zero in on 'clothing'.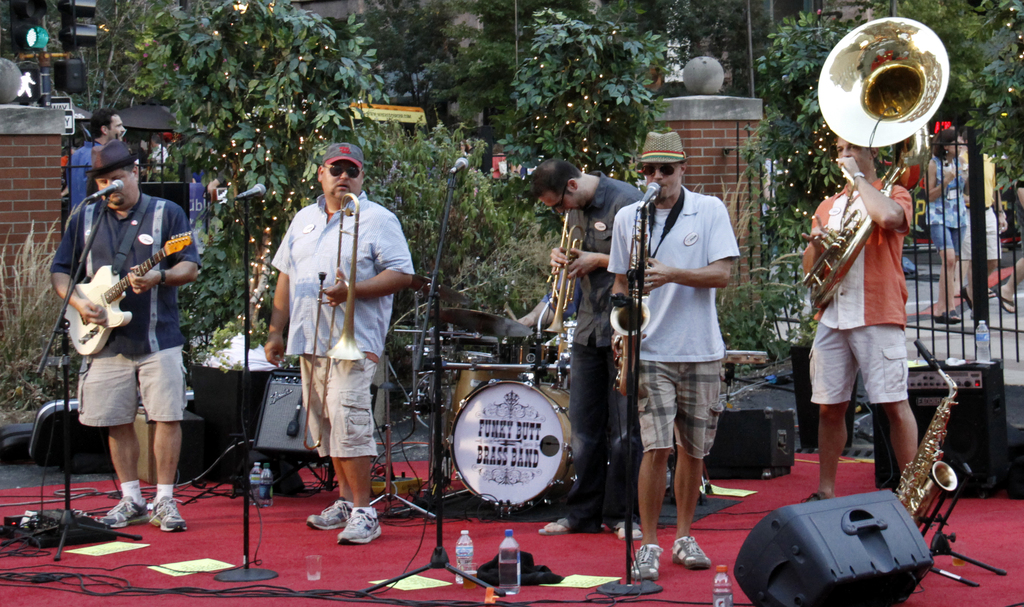
Zeroed in: (left=924, top=166, right=964, bottom=259).
